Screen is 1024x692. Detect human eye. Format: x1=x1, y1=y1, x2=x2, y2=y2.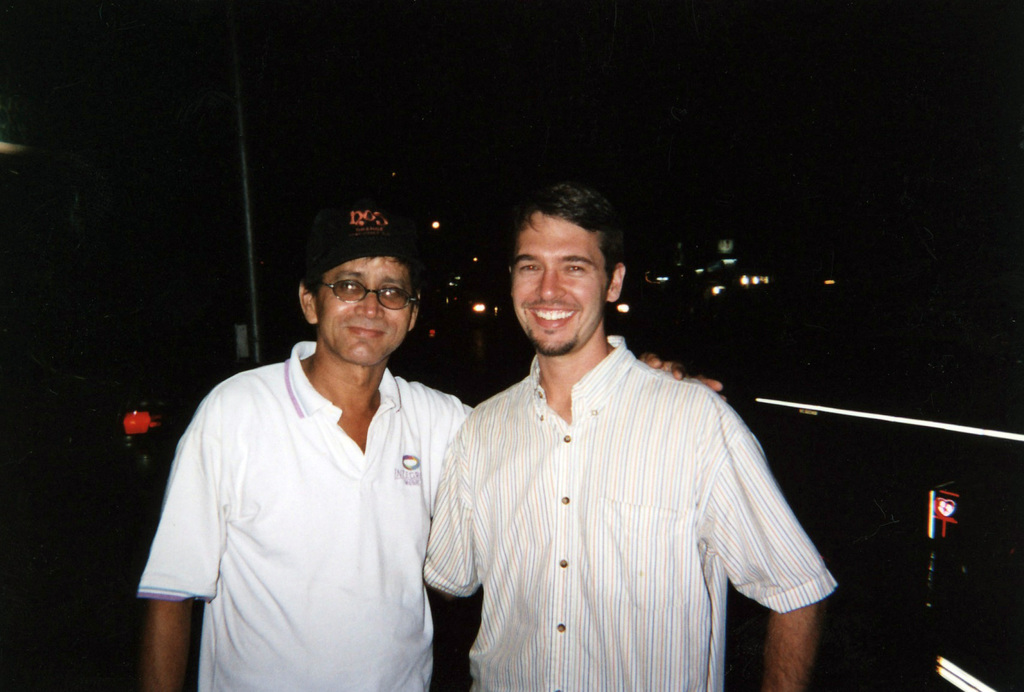
x1=559, y1=263, x2=584, y2=273.
